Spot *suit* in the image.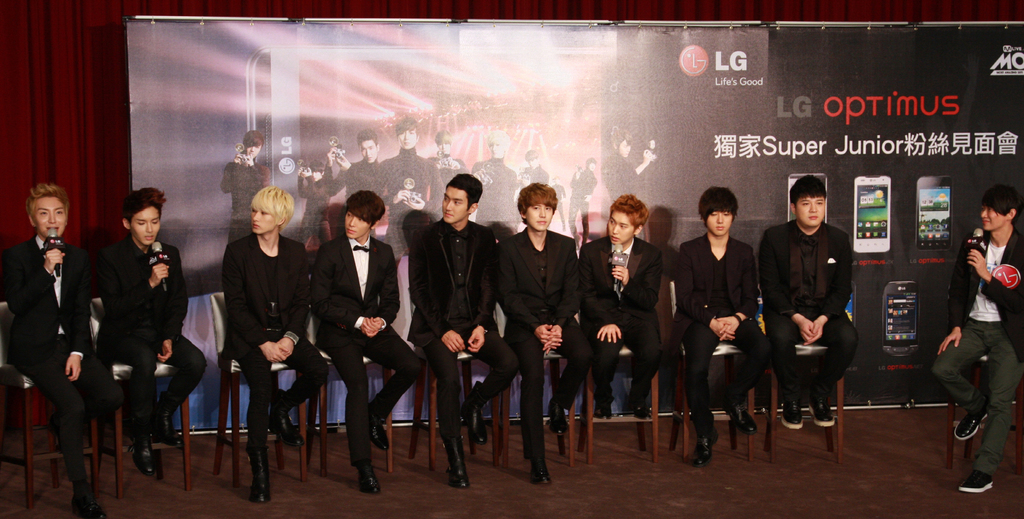
*suit* found at bbox=[410, 217, 519, 438].
